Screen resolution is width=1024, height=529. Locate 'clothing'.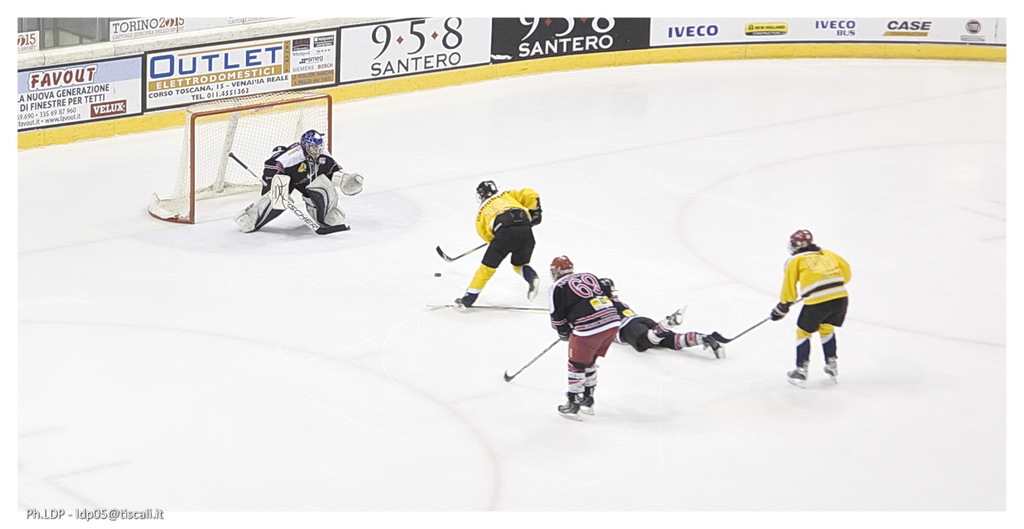
x1=545 y1=267 x2=628 y2=372.
